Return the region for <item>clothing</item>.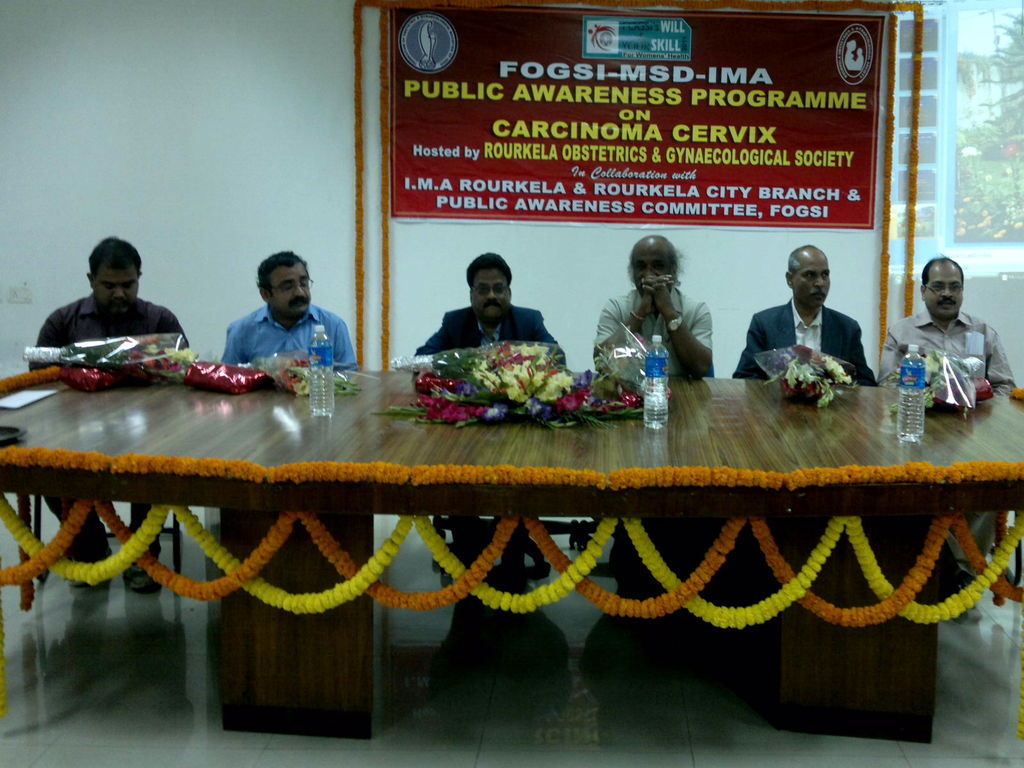
<bbox>19, 289, 187, 573</bbox>.
